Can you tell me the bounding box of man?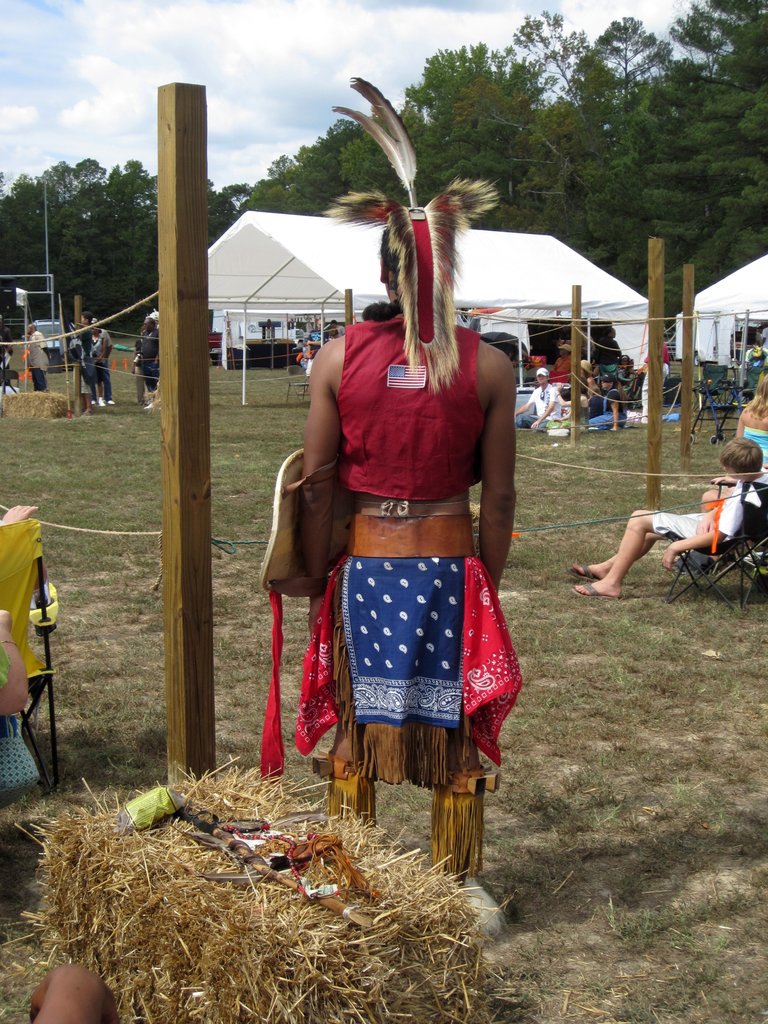
292,198,531,901.
